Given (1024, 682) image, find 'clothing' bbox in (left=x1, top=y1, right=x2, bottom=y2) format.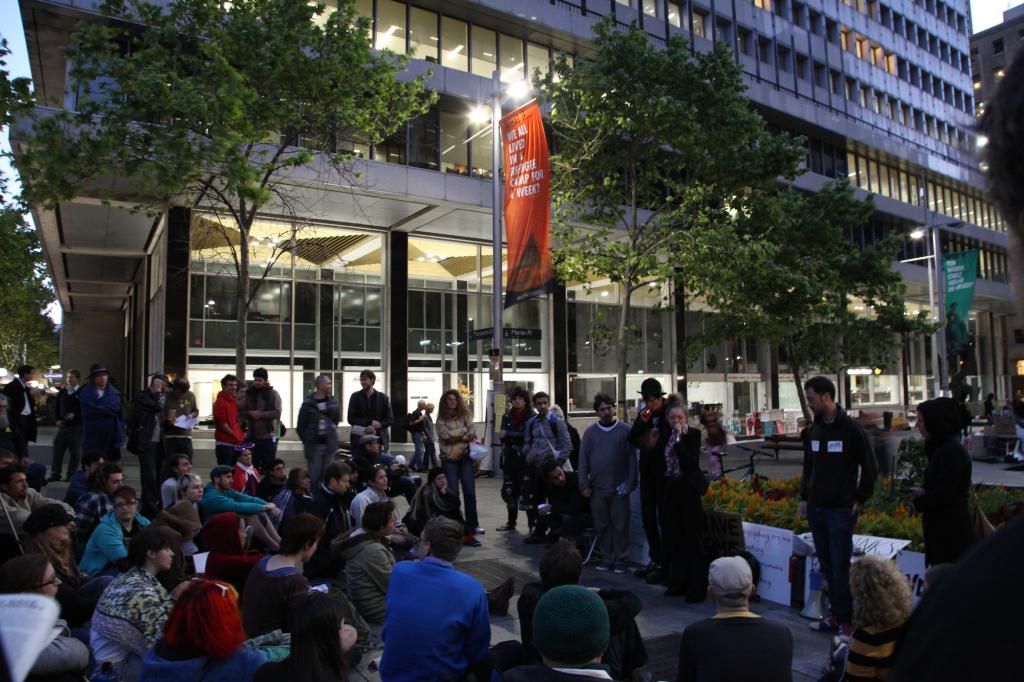
(left=161, top=489, right=202, bottom=530).
